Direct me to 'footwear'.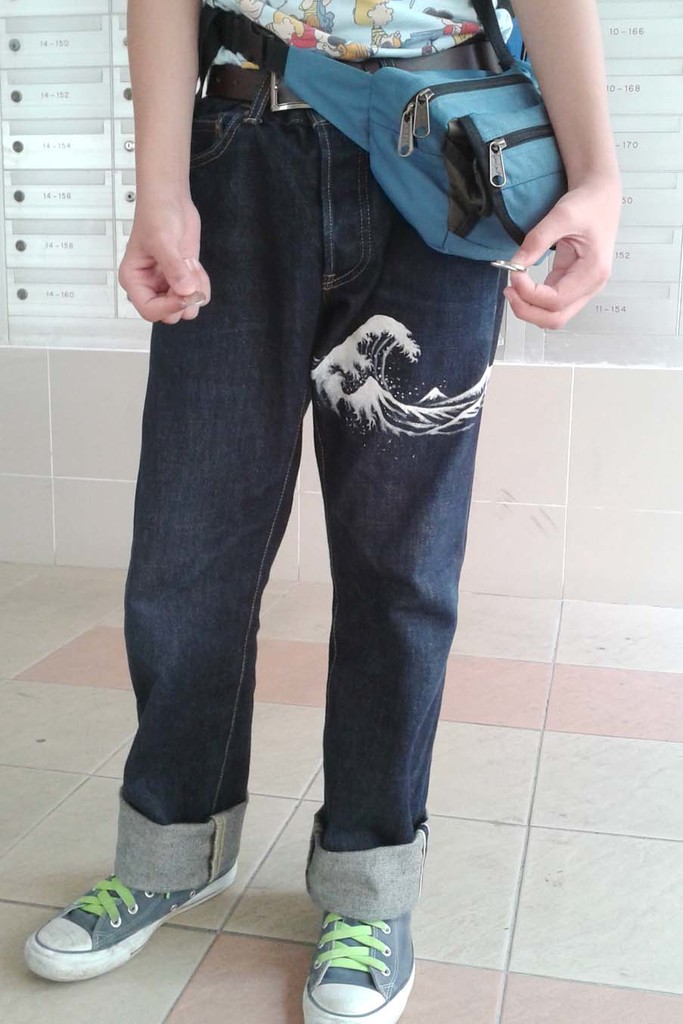
Direction: Rect(12, 870, 203, 984).
